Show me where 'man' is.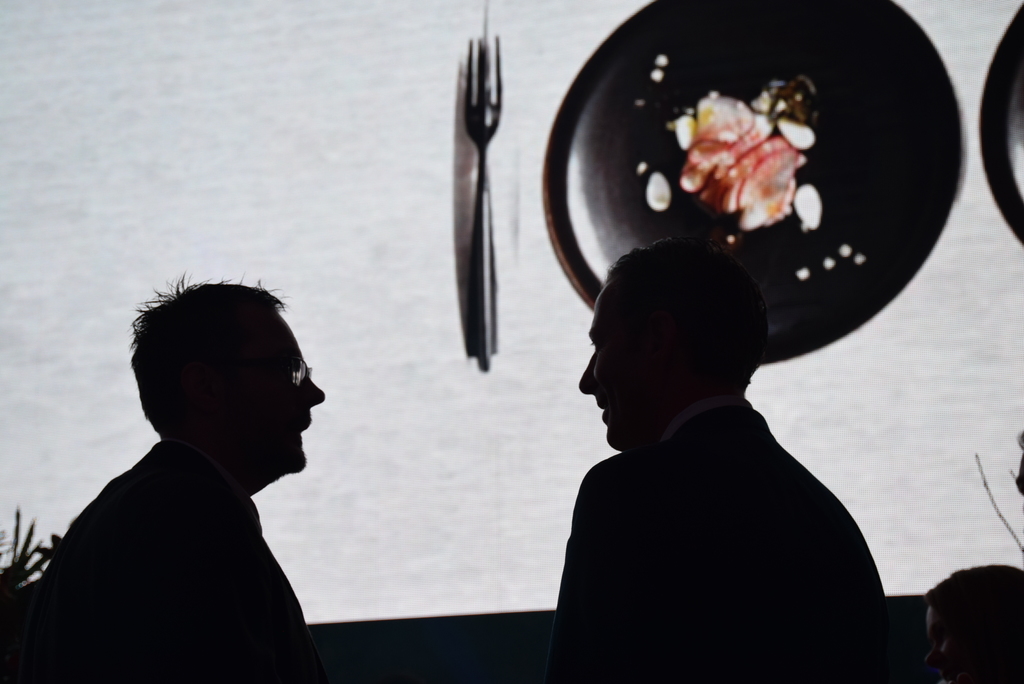
'man' is at (left=541, top=233, right=898, bottom=683).
